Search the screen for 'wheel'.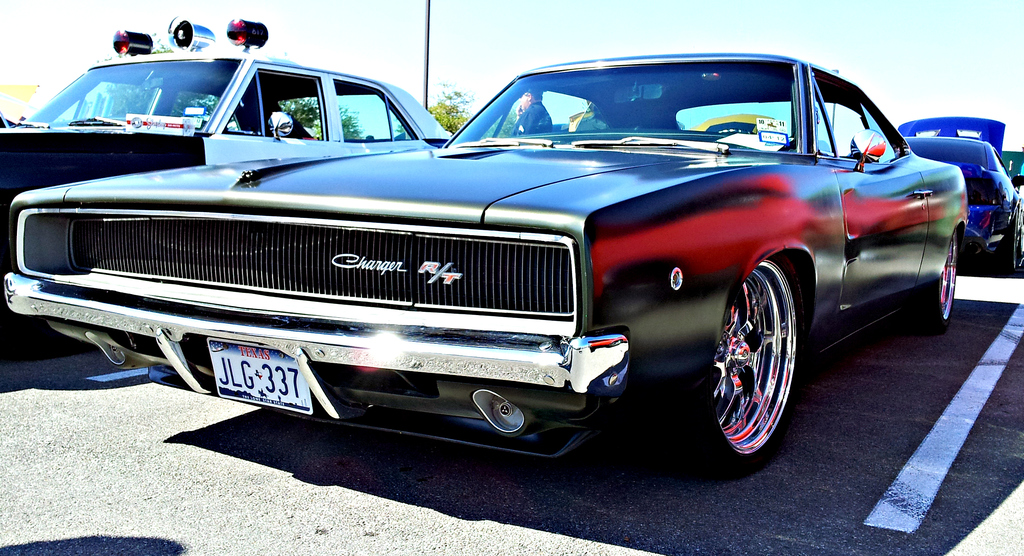
Found at x1=995 y1=204 x2=1023 y2=271.
